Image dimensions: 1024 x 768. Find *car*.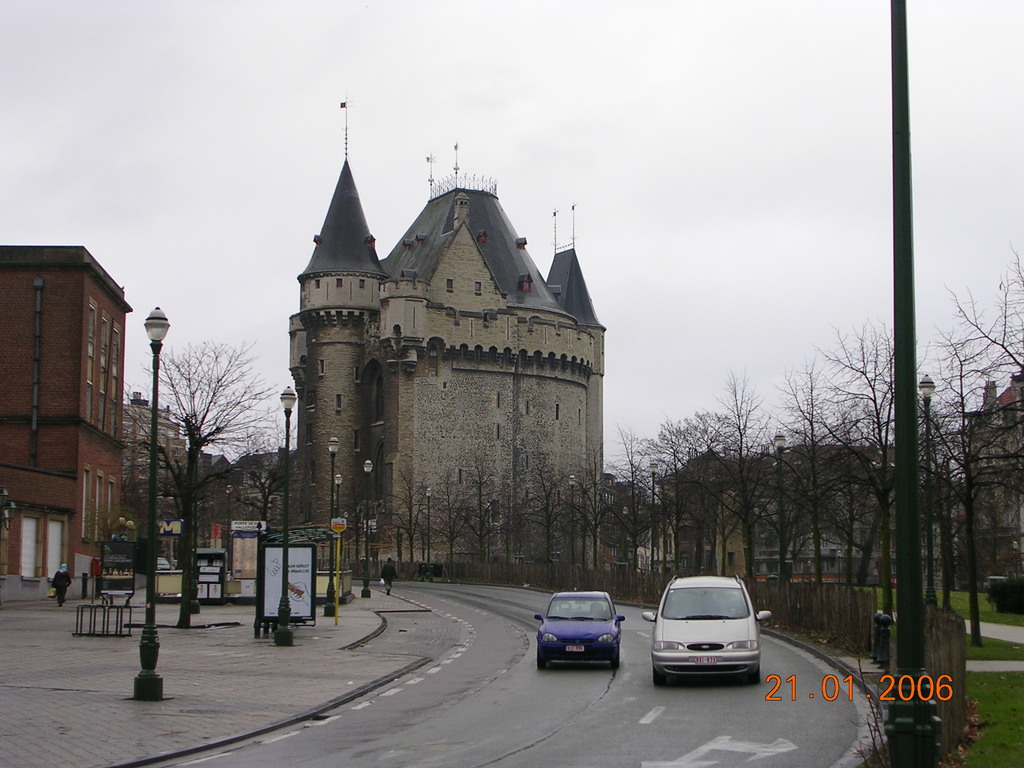
x1=530, y1=584, x2=628, y2=675.
